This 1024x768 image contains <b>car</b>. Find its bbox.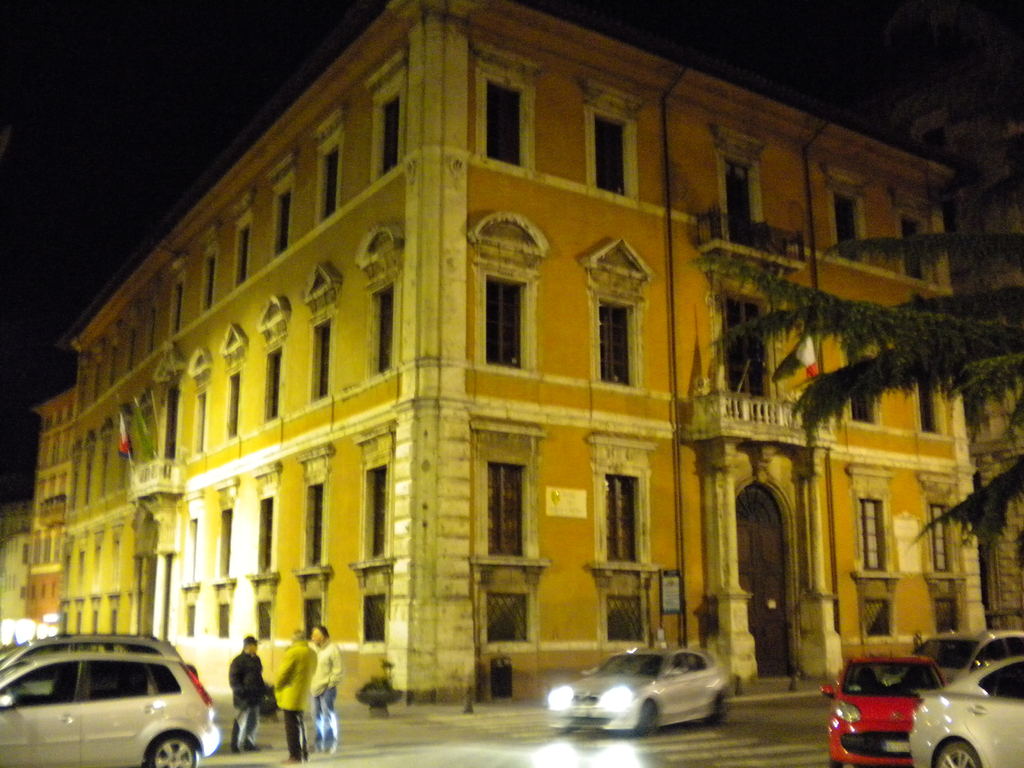
{"left": 0, "top": 636, "right": 195, "bottom": 696}.
